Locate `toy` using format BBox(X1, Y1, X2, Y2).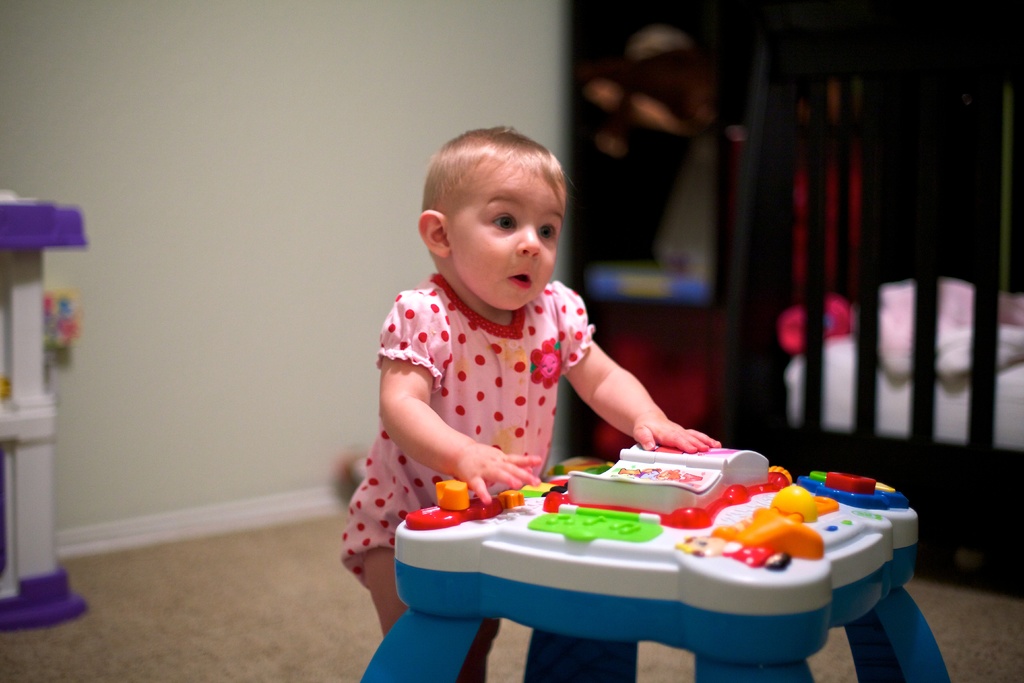
BBox(708, 484, 834, 568).
